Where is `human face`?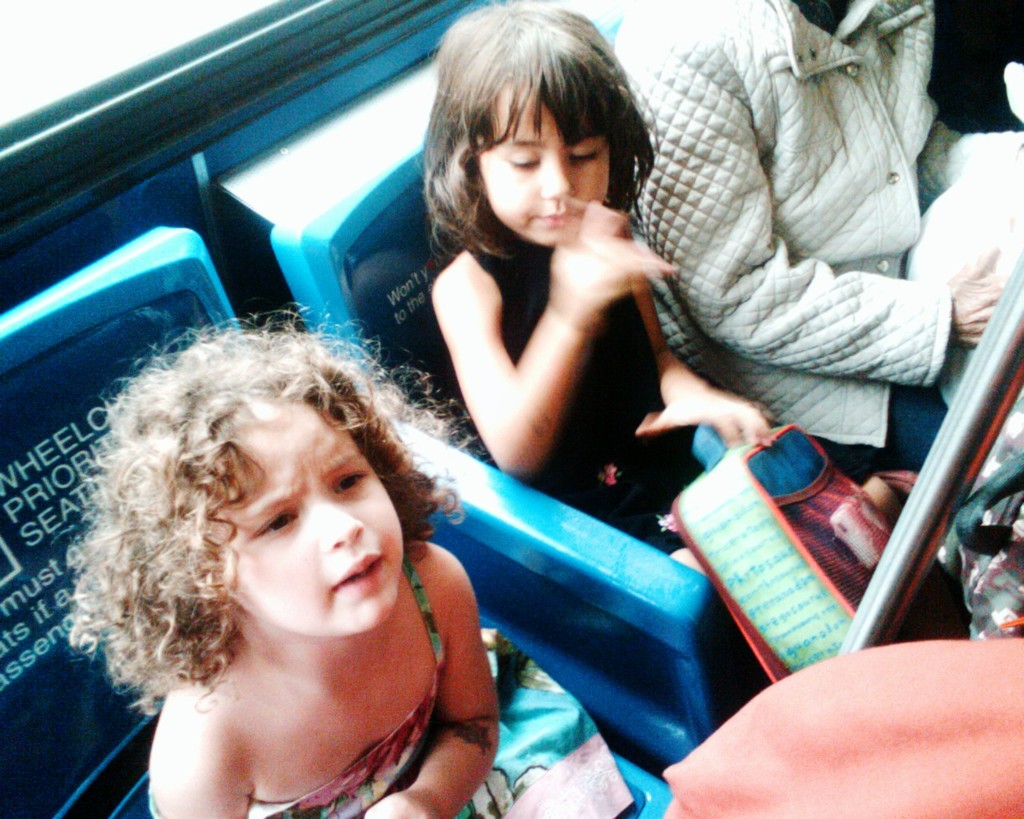
l=478, t=82, r=618, b=250.
